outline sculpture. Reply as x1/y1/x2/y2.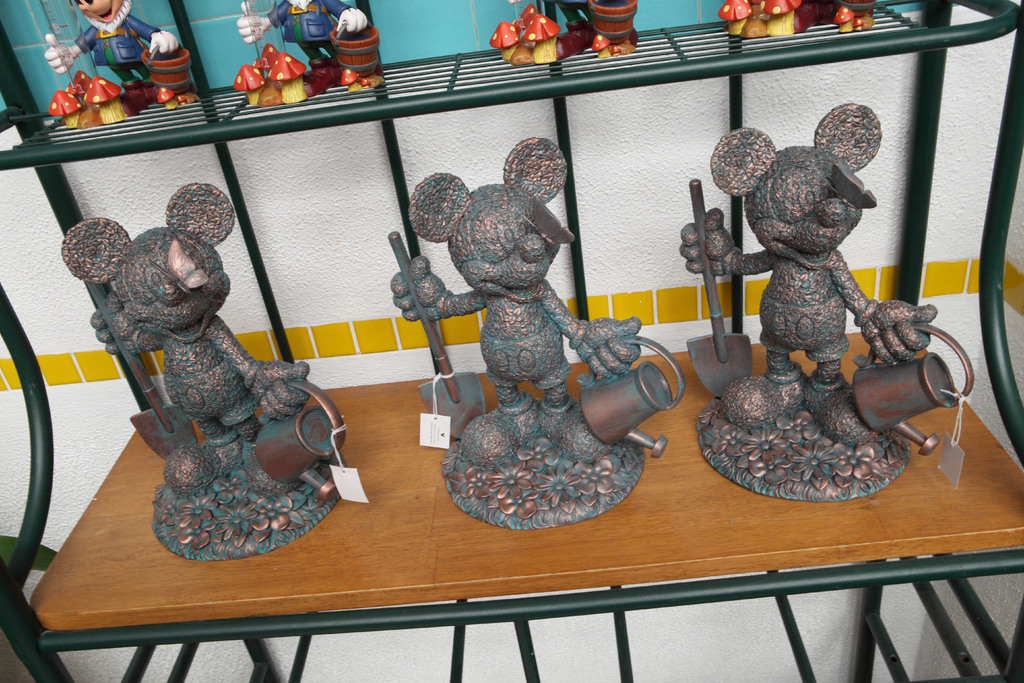
223/0/398/96.
